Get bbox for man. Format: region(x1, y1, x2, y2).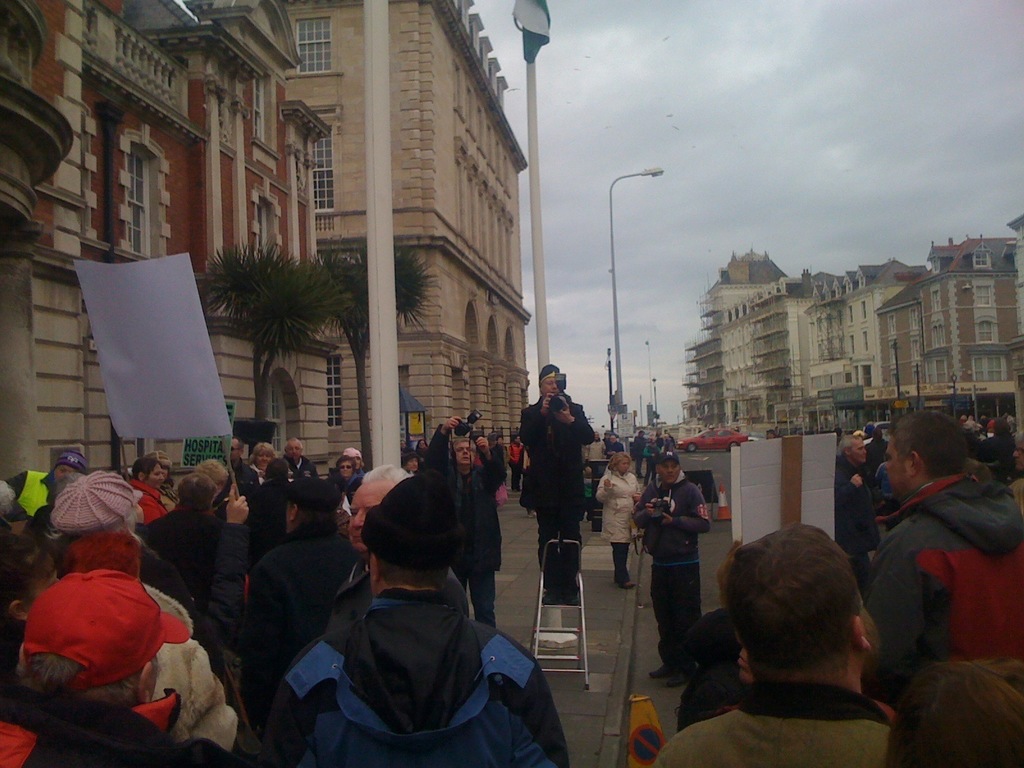
region(522, 362, 604, 607).
